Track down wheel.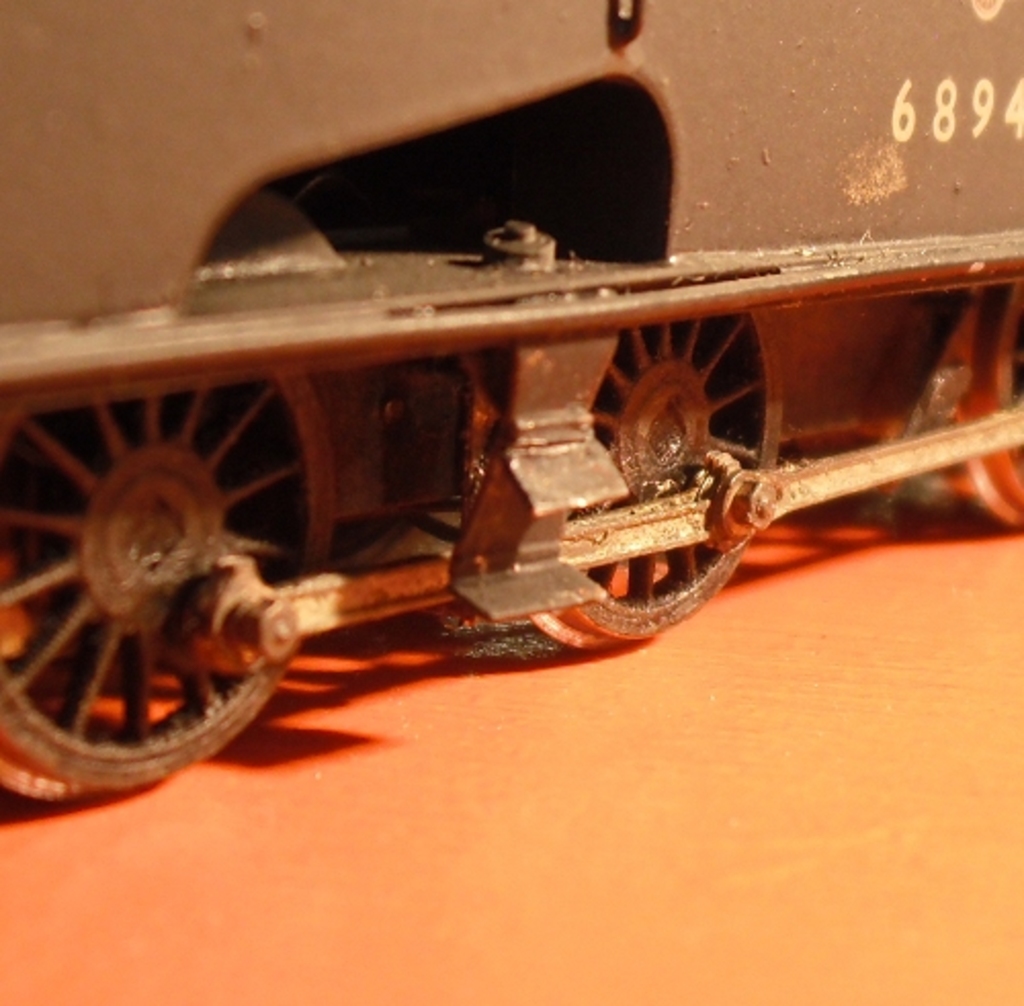
Tracked to <bbox>954, 281, 1022, 529</bbox>.
